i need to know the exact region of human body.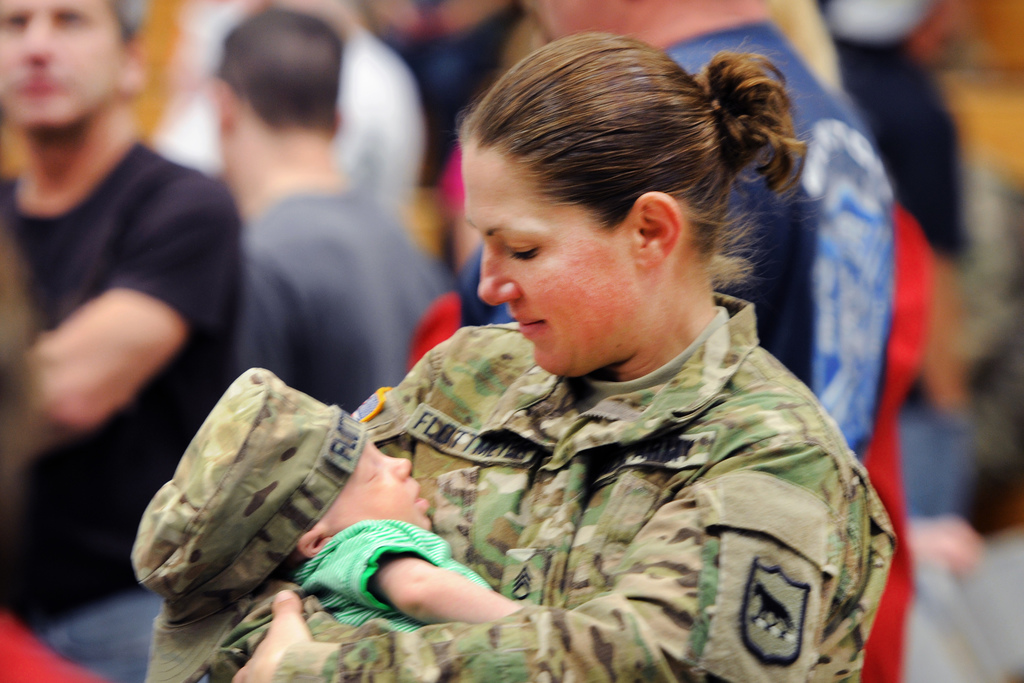
Region: [147, 117, 914, 673].
